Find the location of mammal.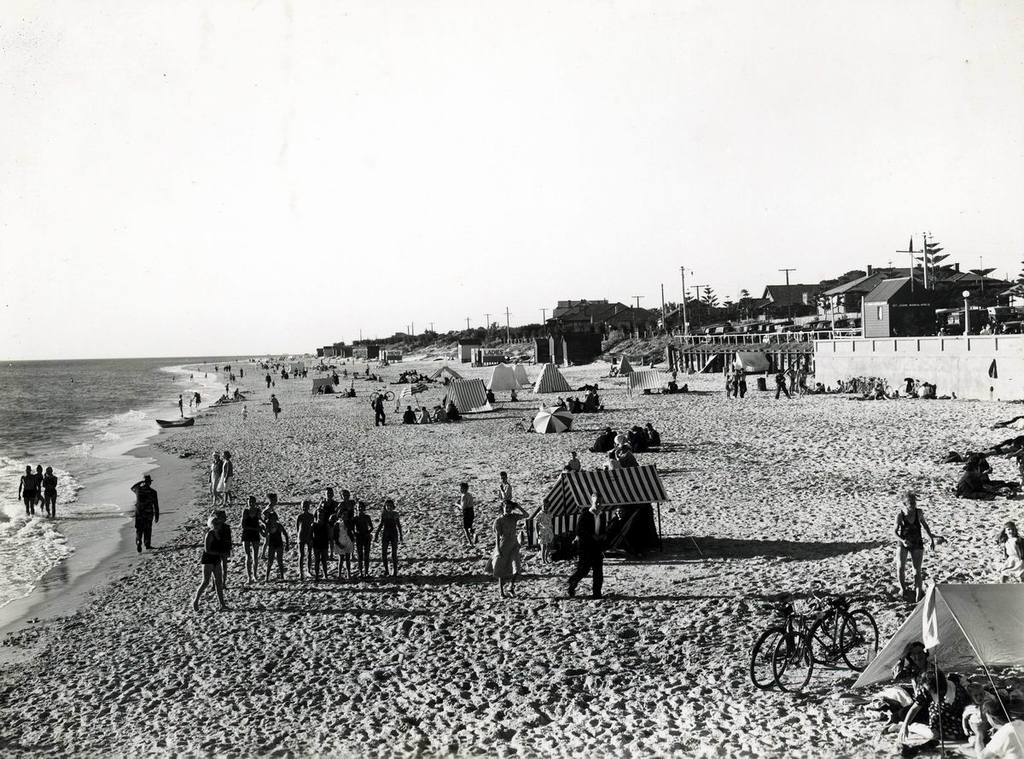
Location: (370, 393, 386, 425).
